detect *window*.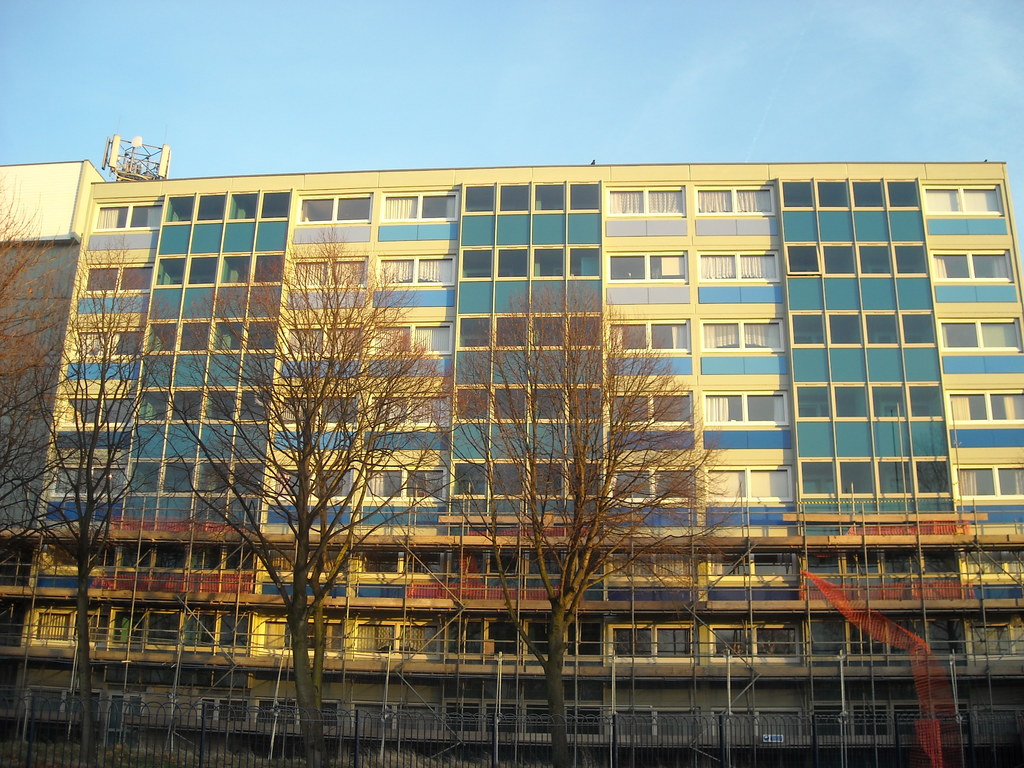
Detected at detection(921, 186, 1003, 214).
